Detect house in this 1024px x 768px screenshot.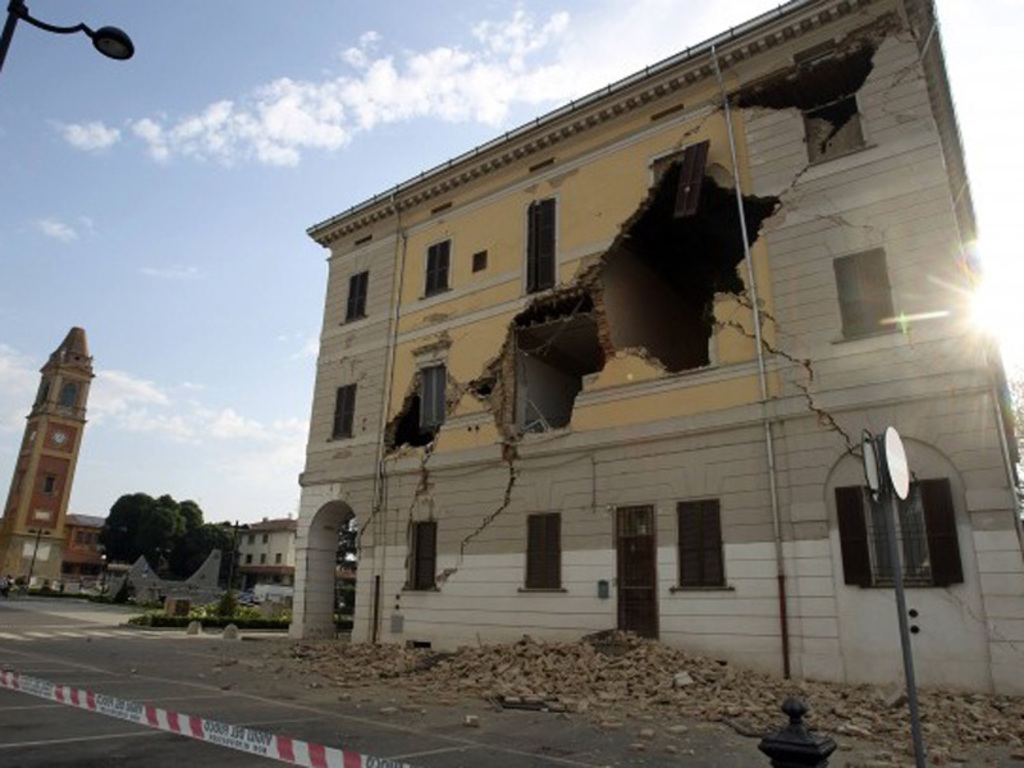
Detection: pyautogui.locateOnScreen(1, 307, 110, 582).
